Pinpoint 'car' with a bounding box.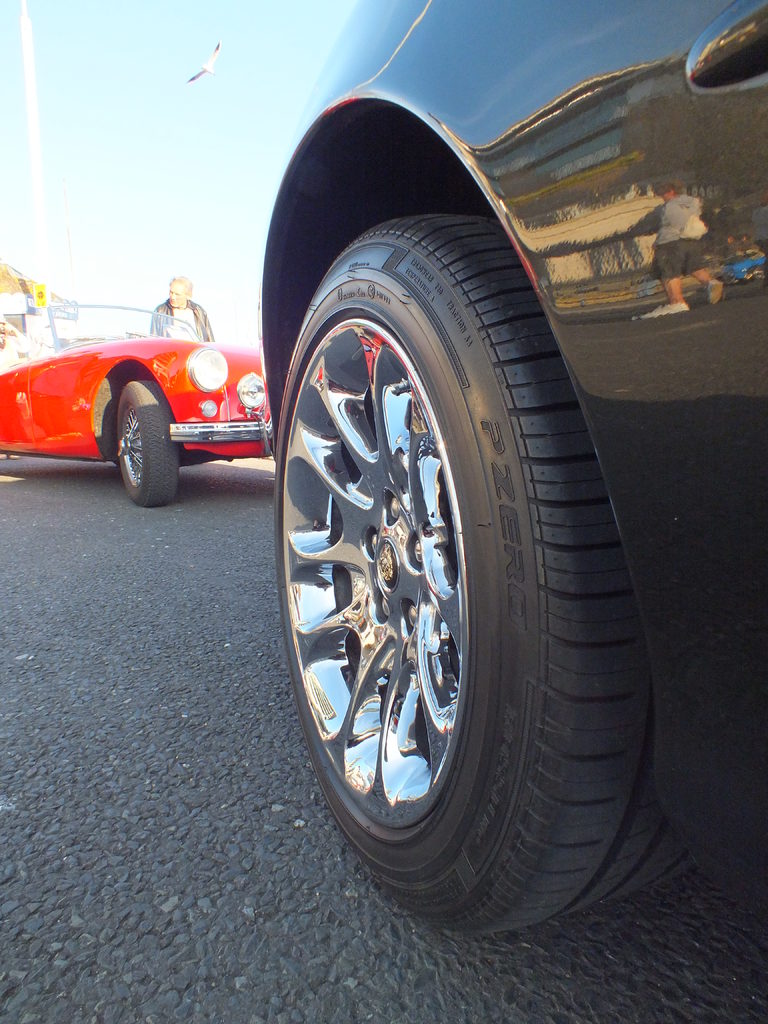
select_region(262, 0, 767, 937).
